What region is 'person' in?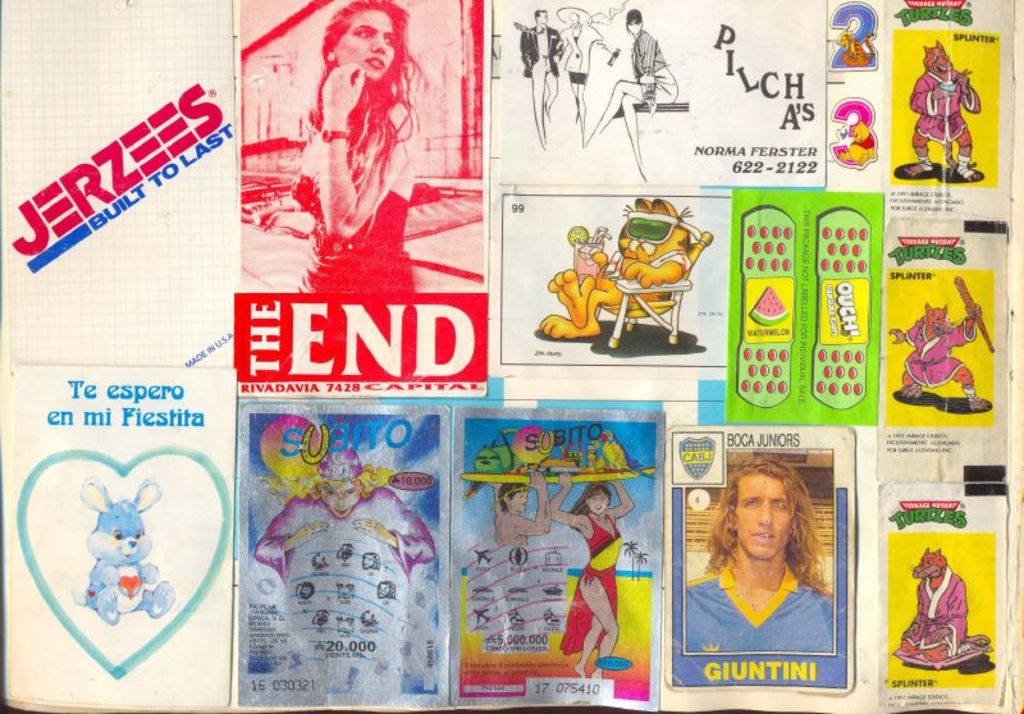
[left=246, top=445, right=438, bottom=609].
